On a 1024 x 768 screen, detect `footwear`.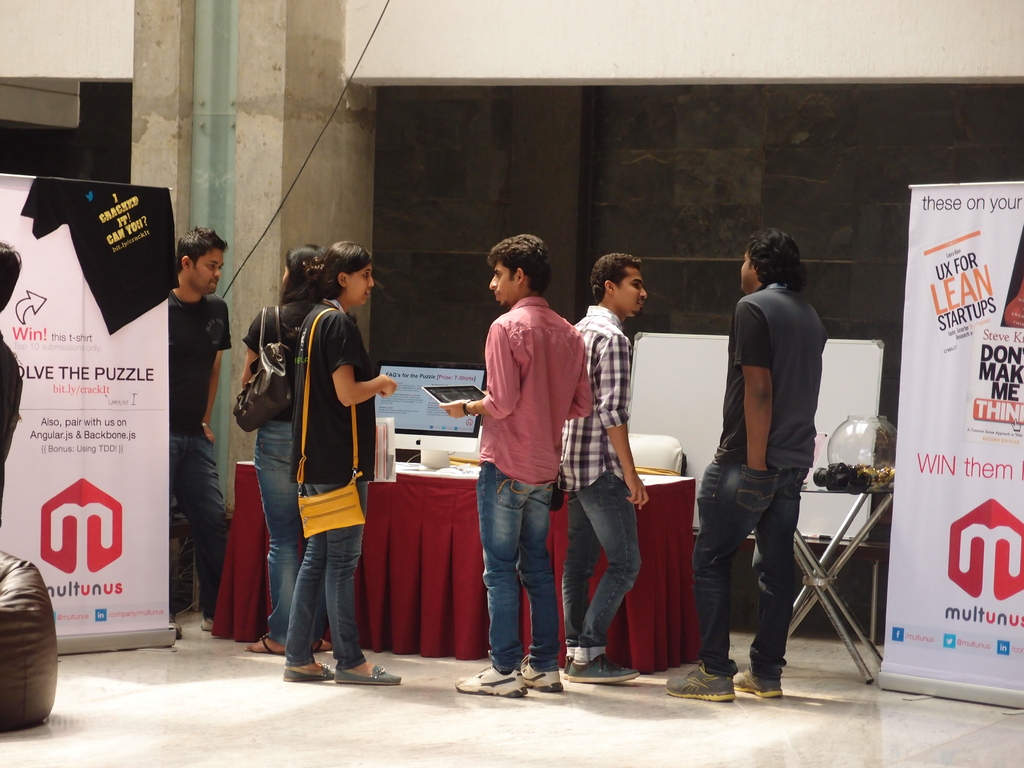
left=733, top=667, right=785, bottom=699.
